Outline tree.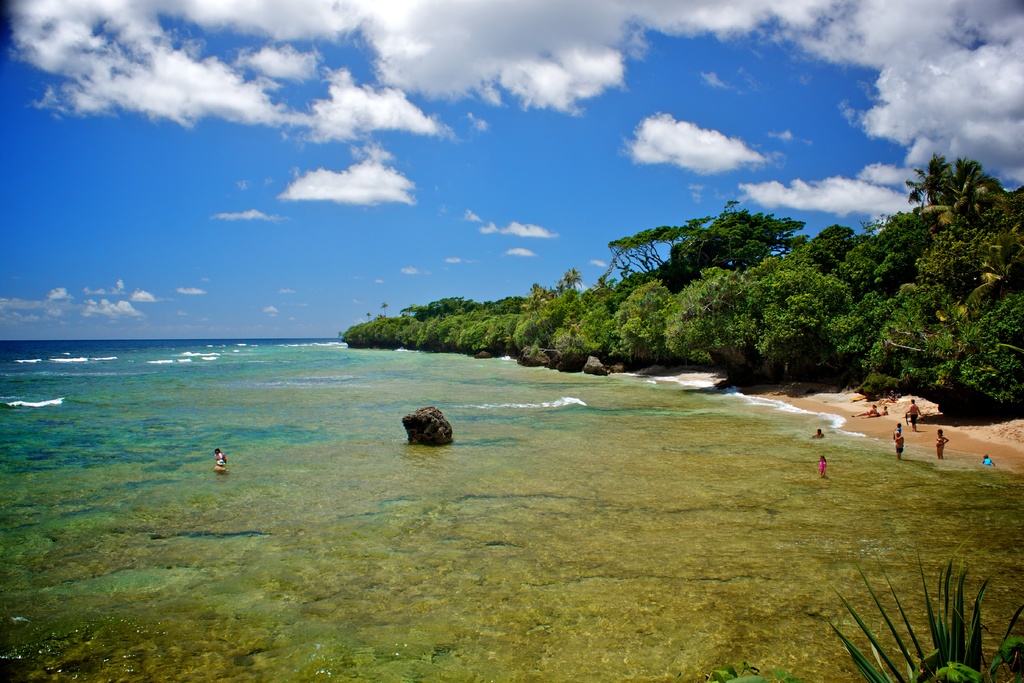
Outline: (547,278,565,294).
